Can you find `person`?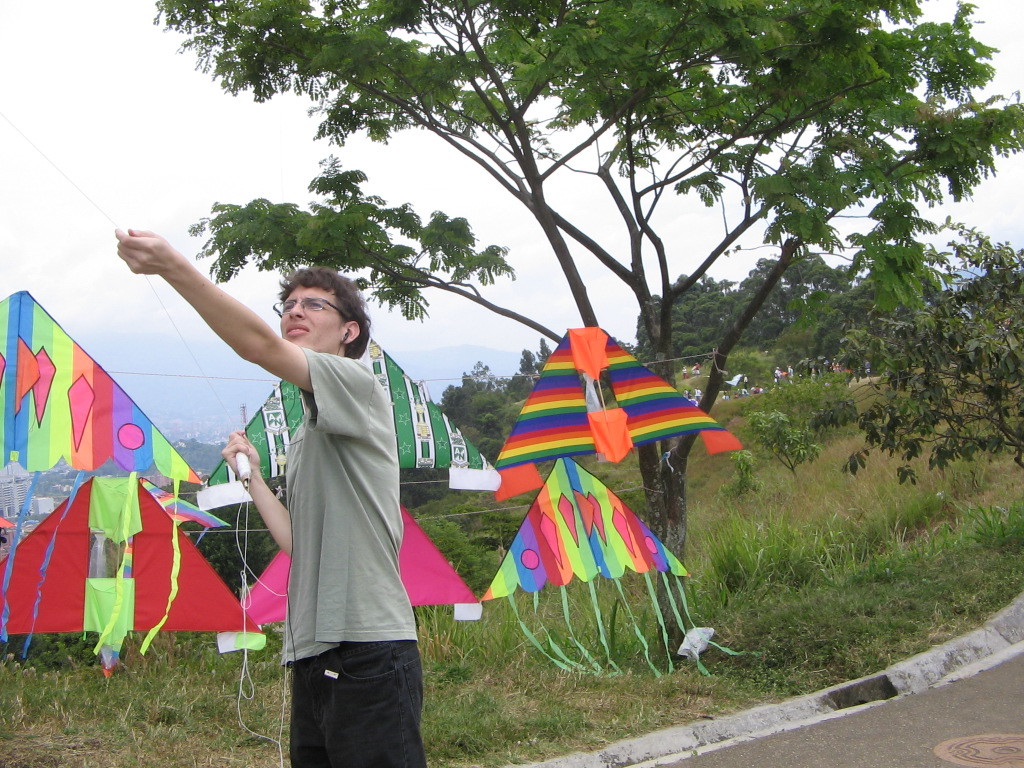
Yes, bounding box: {"x1": 118, "y1": 228, "x2": 424, "y2": 767}.
